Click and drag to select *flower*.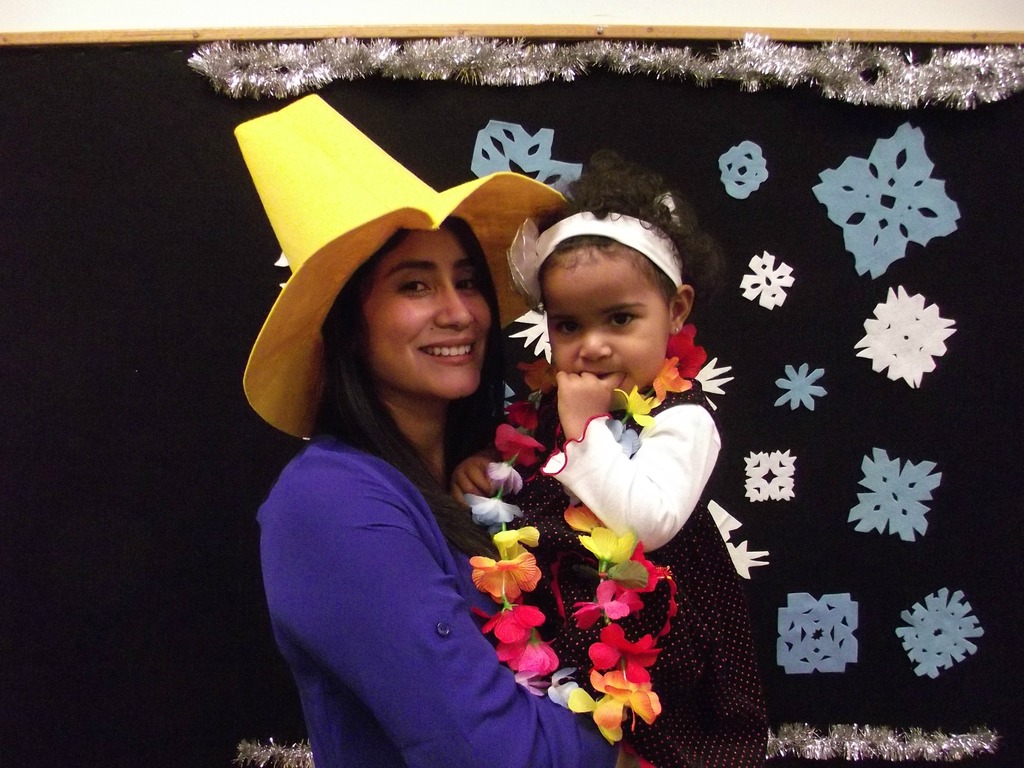
Selection: 671, 327, 708, 381.
